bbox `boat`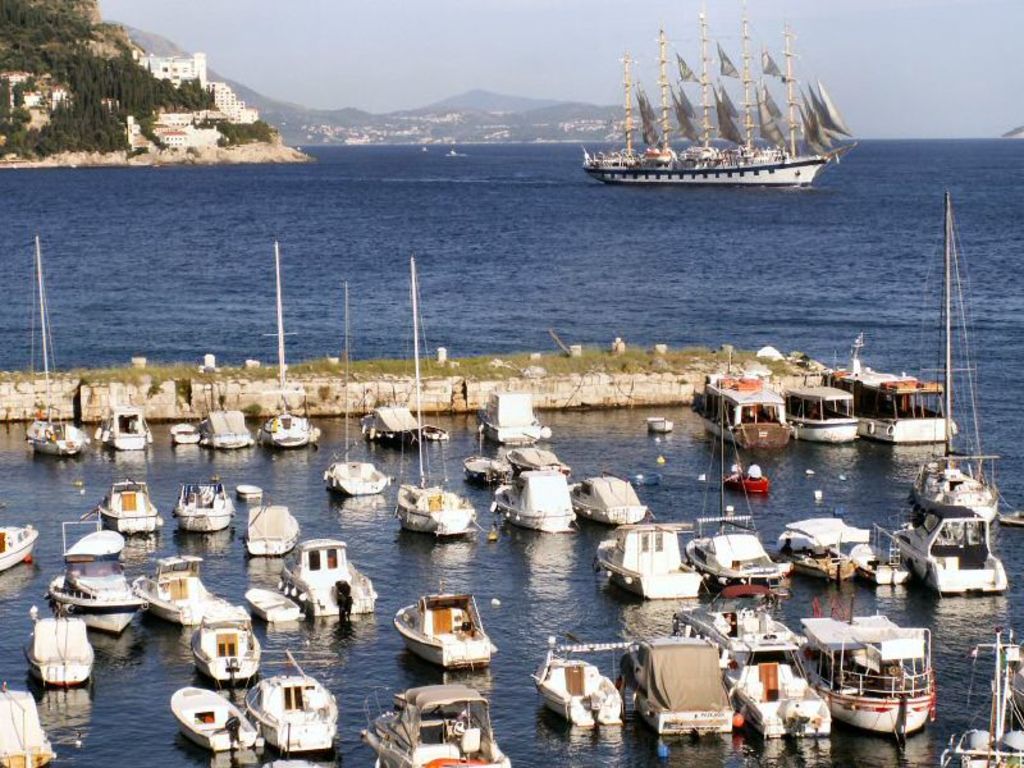
left=23, top=612, right=95, bottom=680
